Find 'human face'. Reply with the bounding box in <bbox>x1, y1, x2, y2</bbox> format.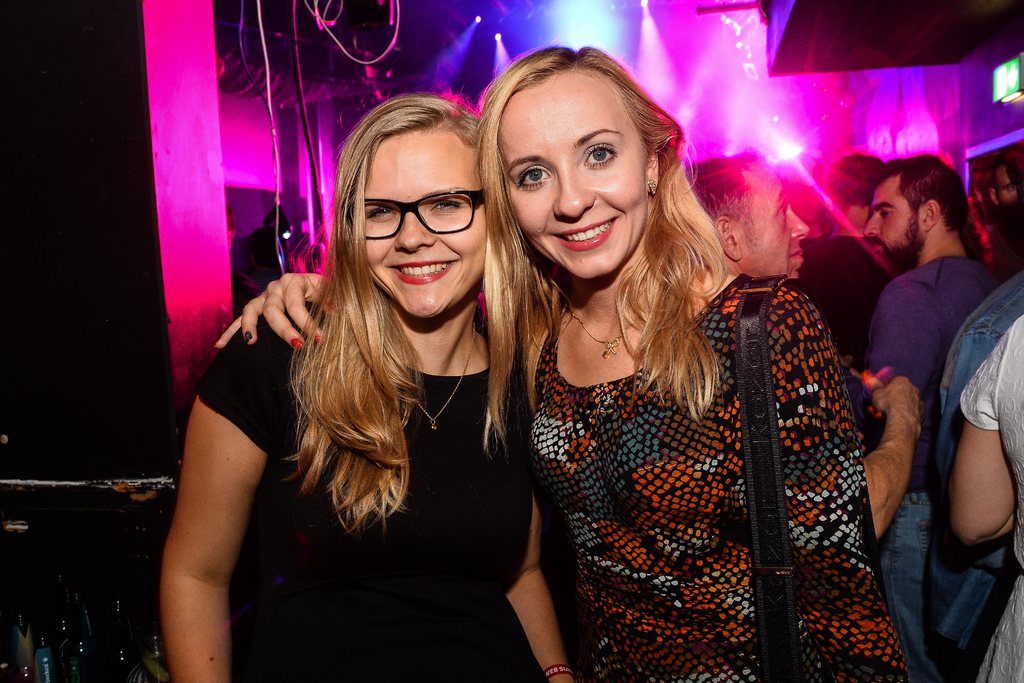
<bbox>862, 180, 926, 270</bbox>.
